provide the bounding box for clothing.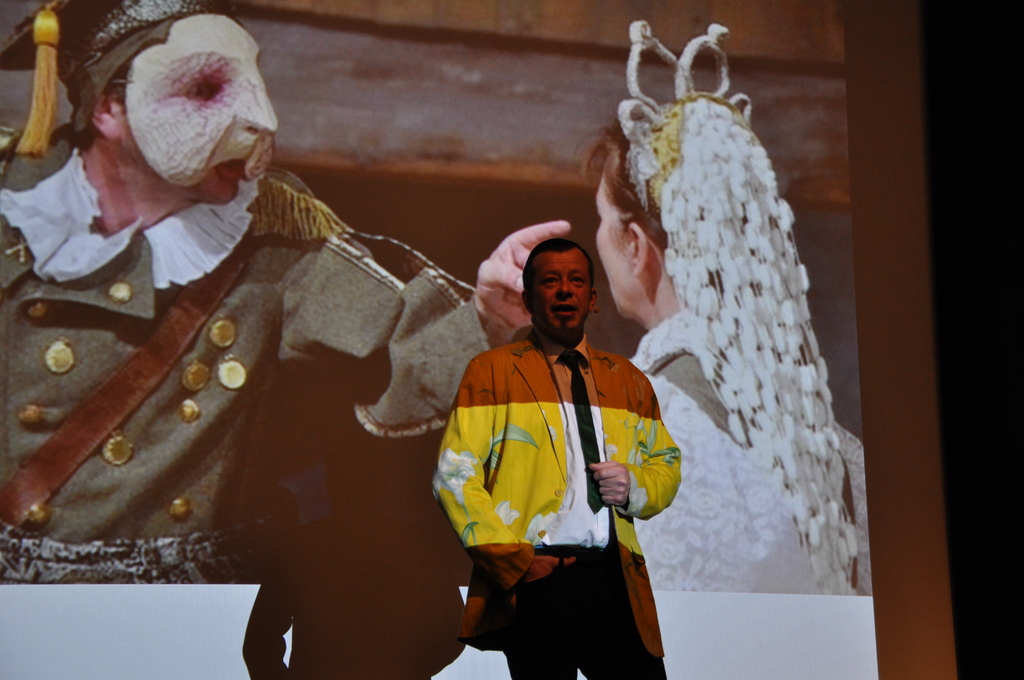
box(2, 122, 496, 594).
